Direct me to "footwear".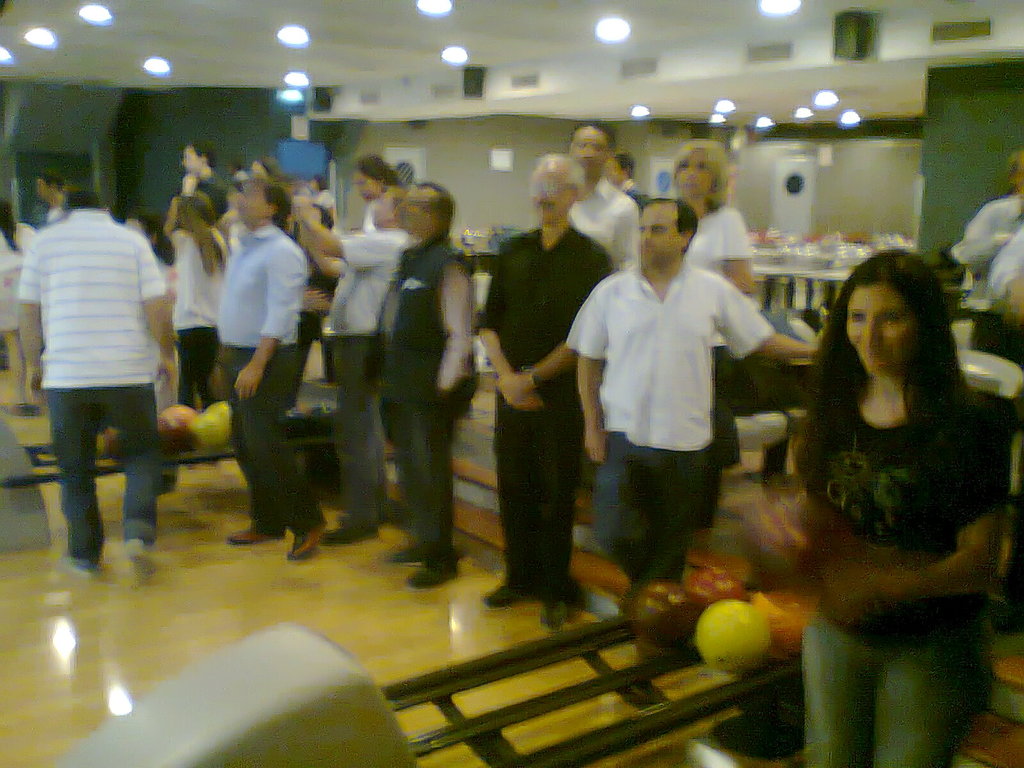
Direction: 124, 536, 154, 573.
